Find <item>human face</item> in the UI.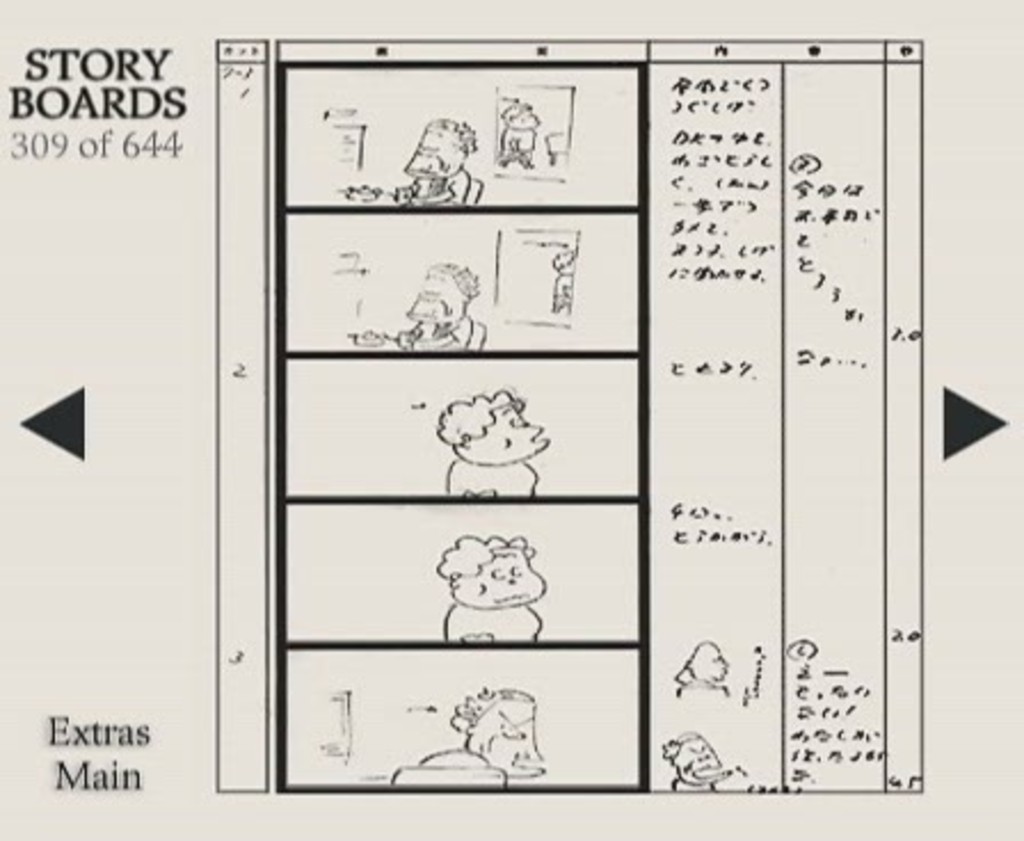
UI element at 681,743,731,786.
